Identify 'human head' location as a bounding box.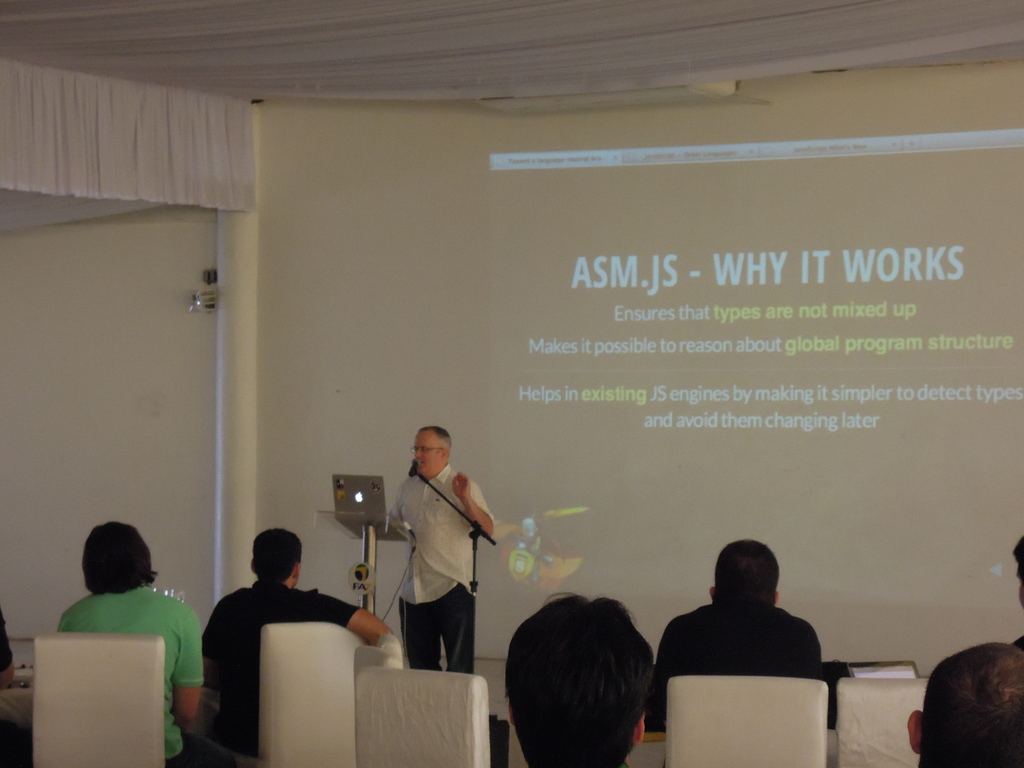
(1012, 534, 1023, 603).
